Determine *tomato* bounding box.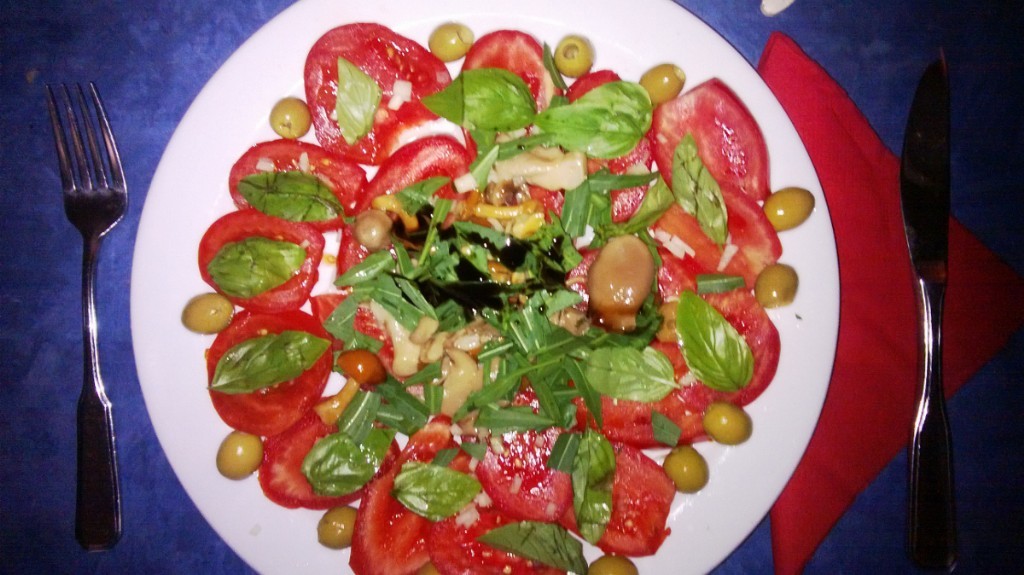
Determined: l=573, t=330, r=732, b=468.
